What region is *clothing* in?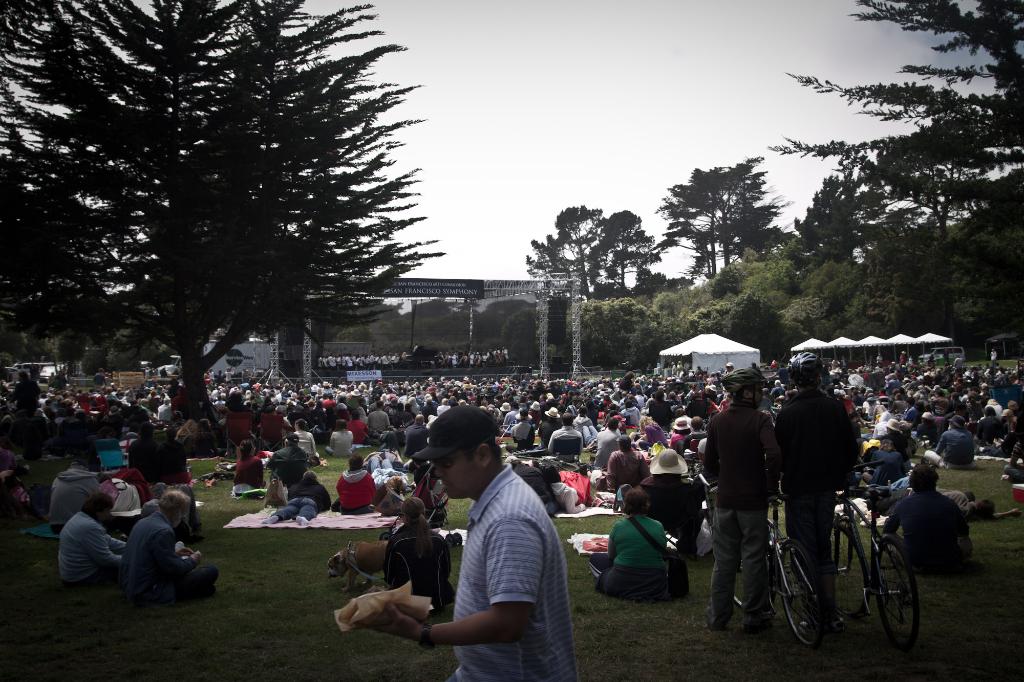
left=164, top=402, right=168, bottom=418.
